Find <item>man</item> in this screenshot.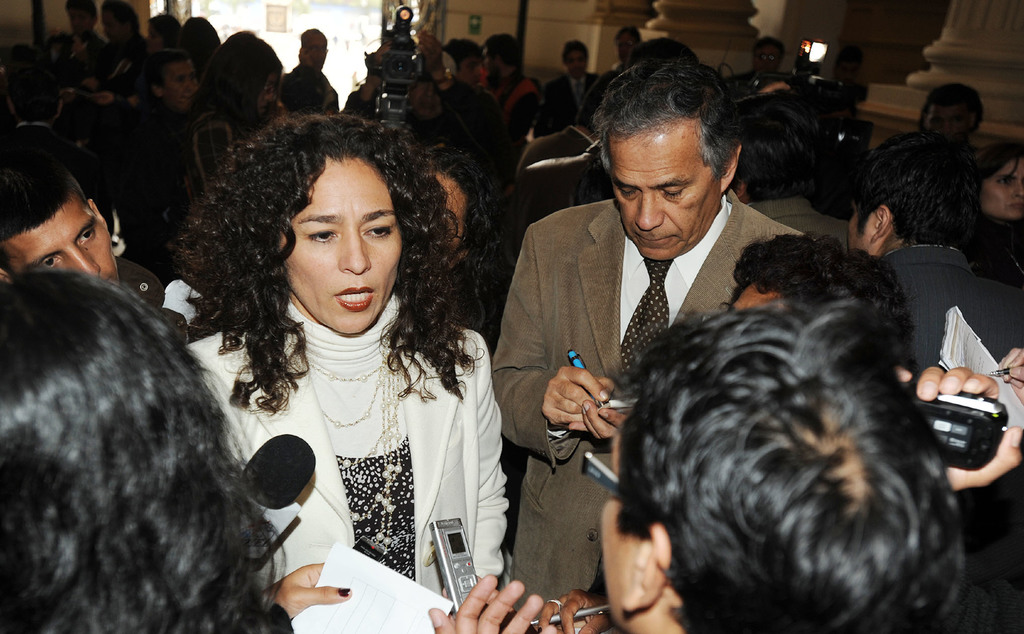
The bounding box for <item>man</item> is left=0, top=162, right=187, bottom=337.
